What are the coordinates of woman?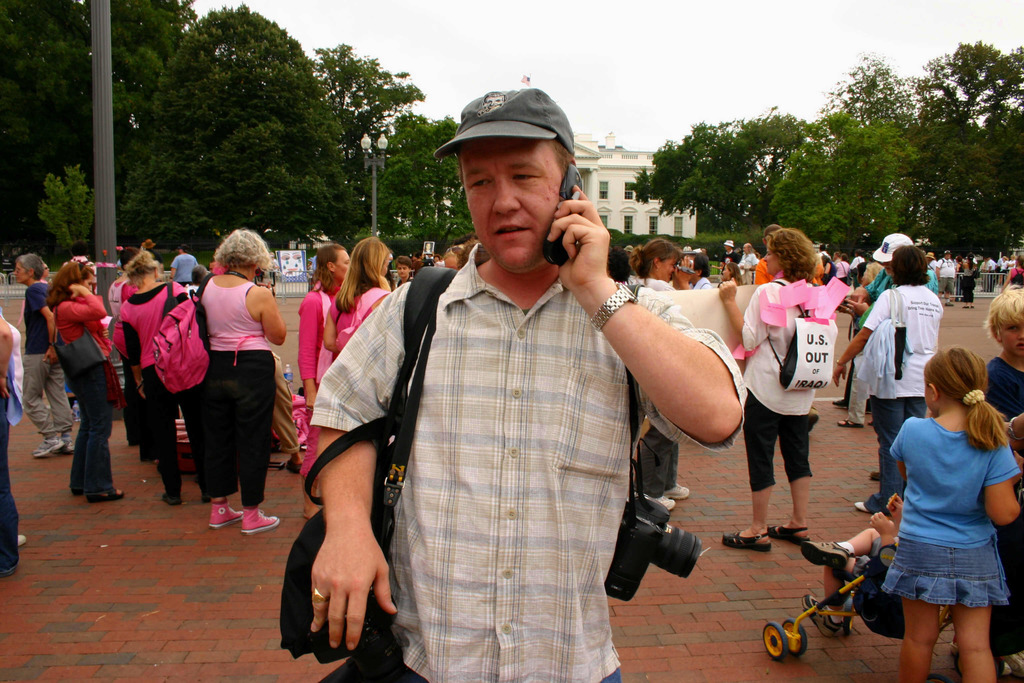
bbox=(117, 251, 207, 507).
